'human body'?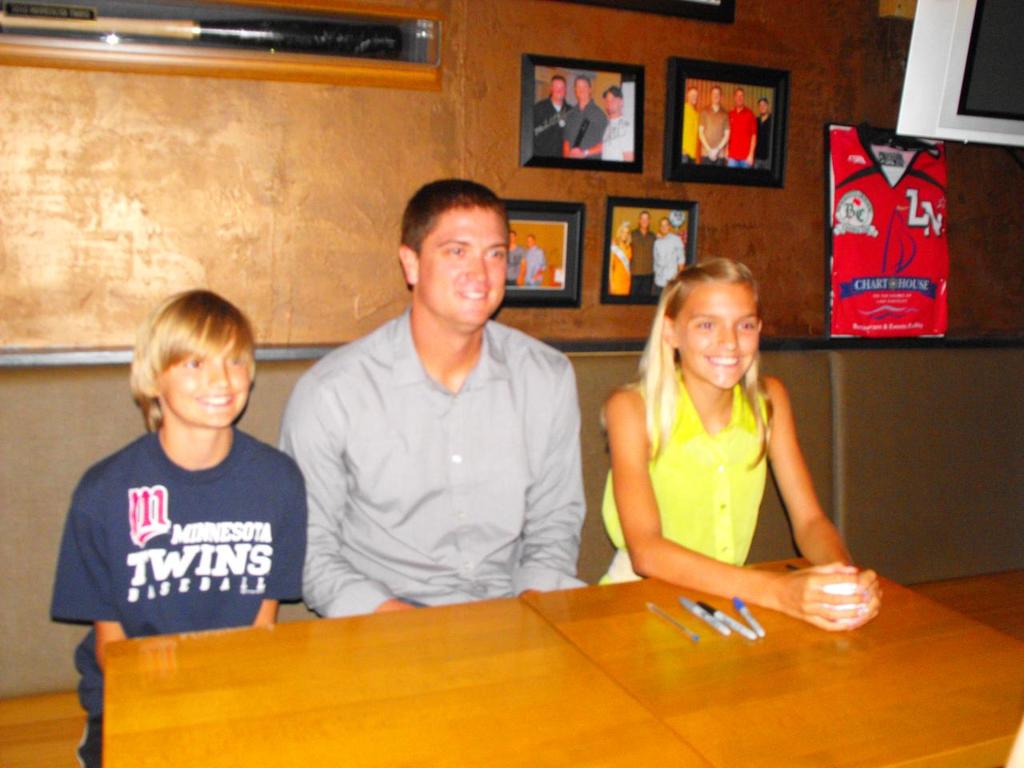
bbox=[726, 91, 754, 171]
